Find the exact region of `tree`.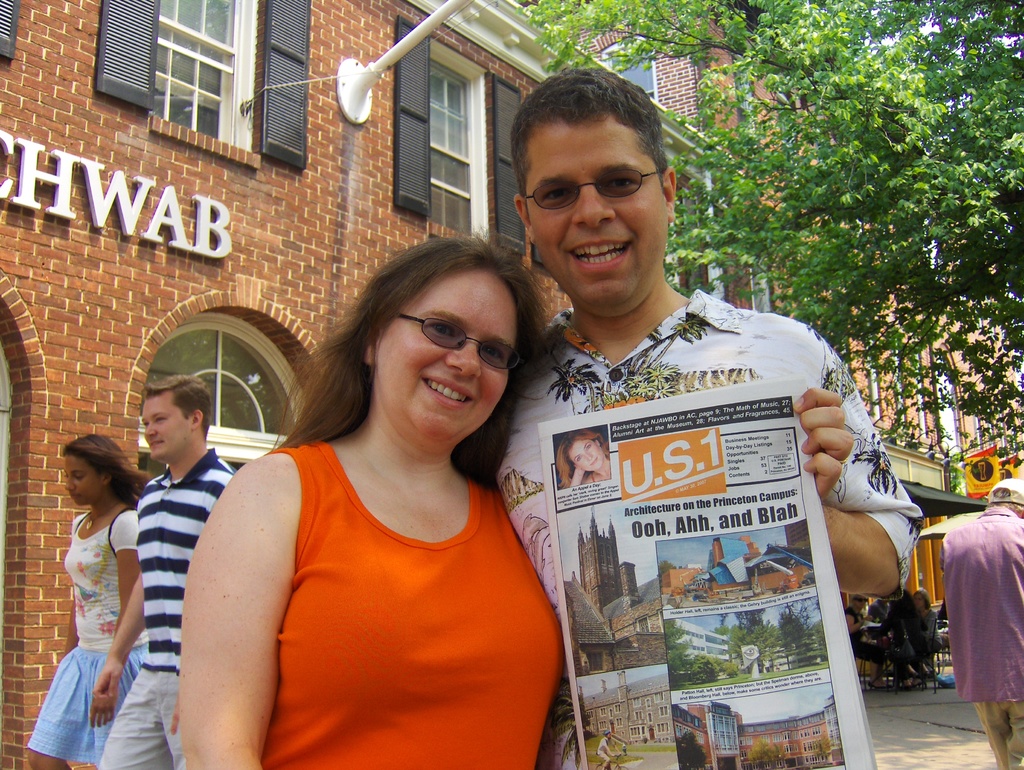
Exact region: {"left": 826, "top": 348, "right": 854, "bottom": 405}.
